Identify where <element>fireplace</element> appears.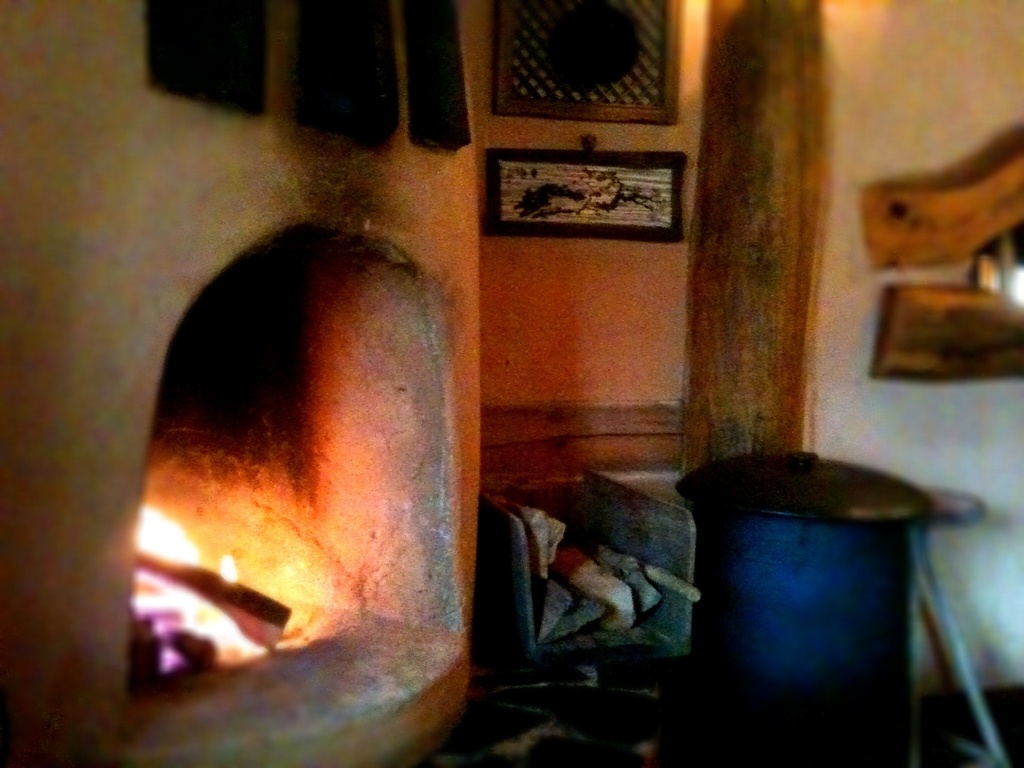
Appears at box(123, 218, 467, 754).
